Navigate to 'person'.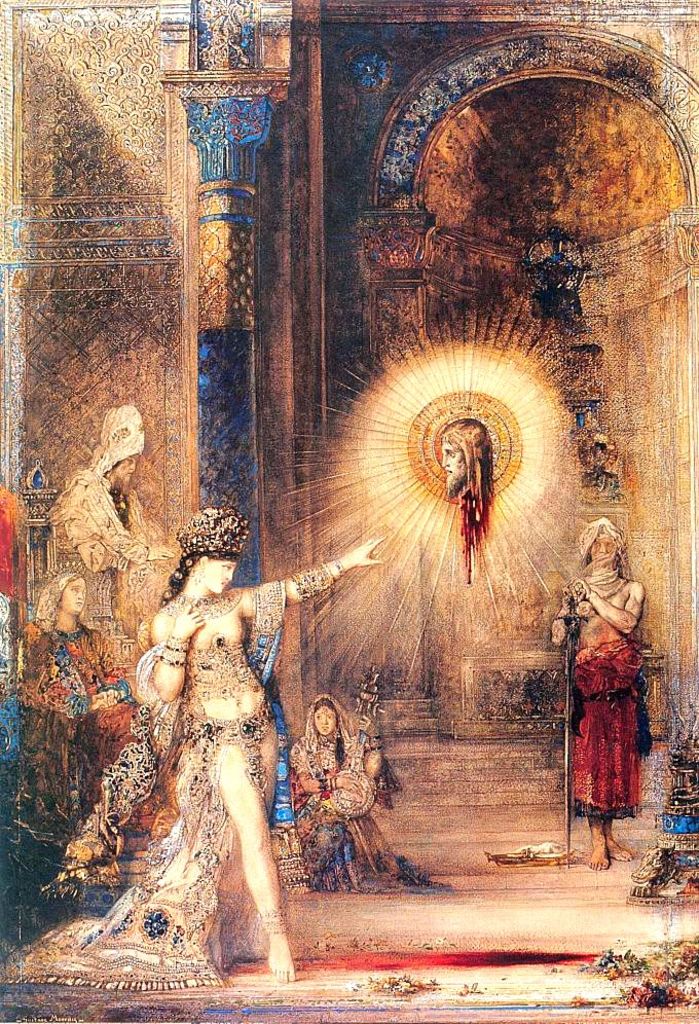
Navigation target: (283, 681, 444, 906).
